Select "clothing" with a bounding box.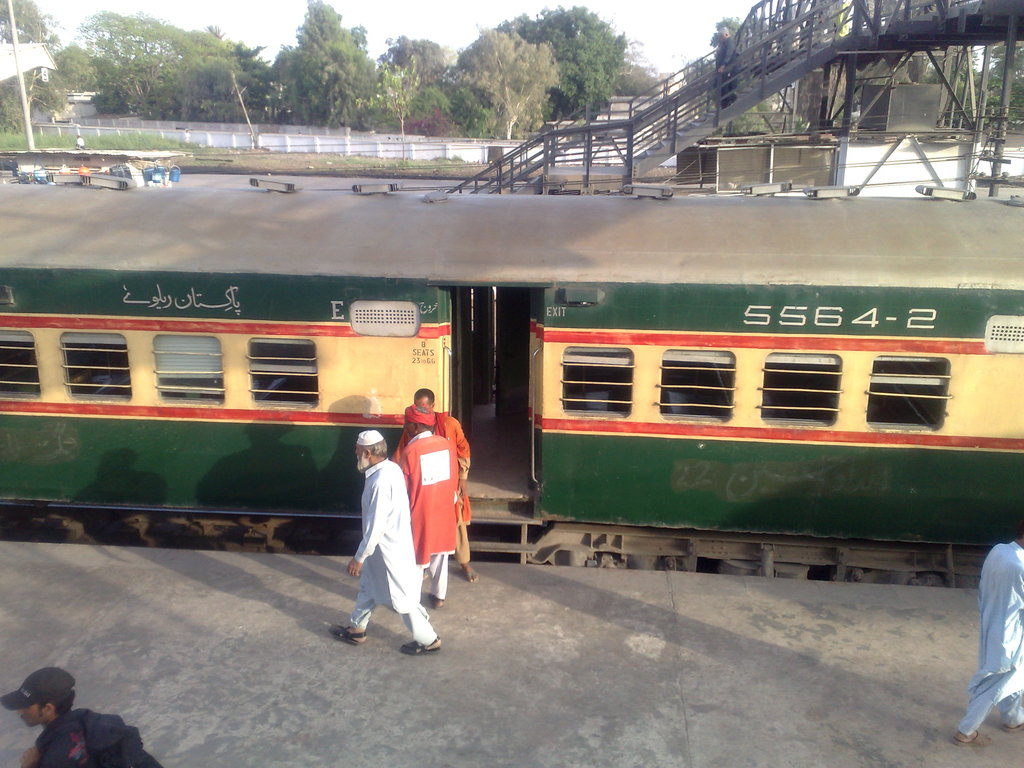
region(35, 709, 115, 767).
